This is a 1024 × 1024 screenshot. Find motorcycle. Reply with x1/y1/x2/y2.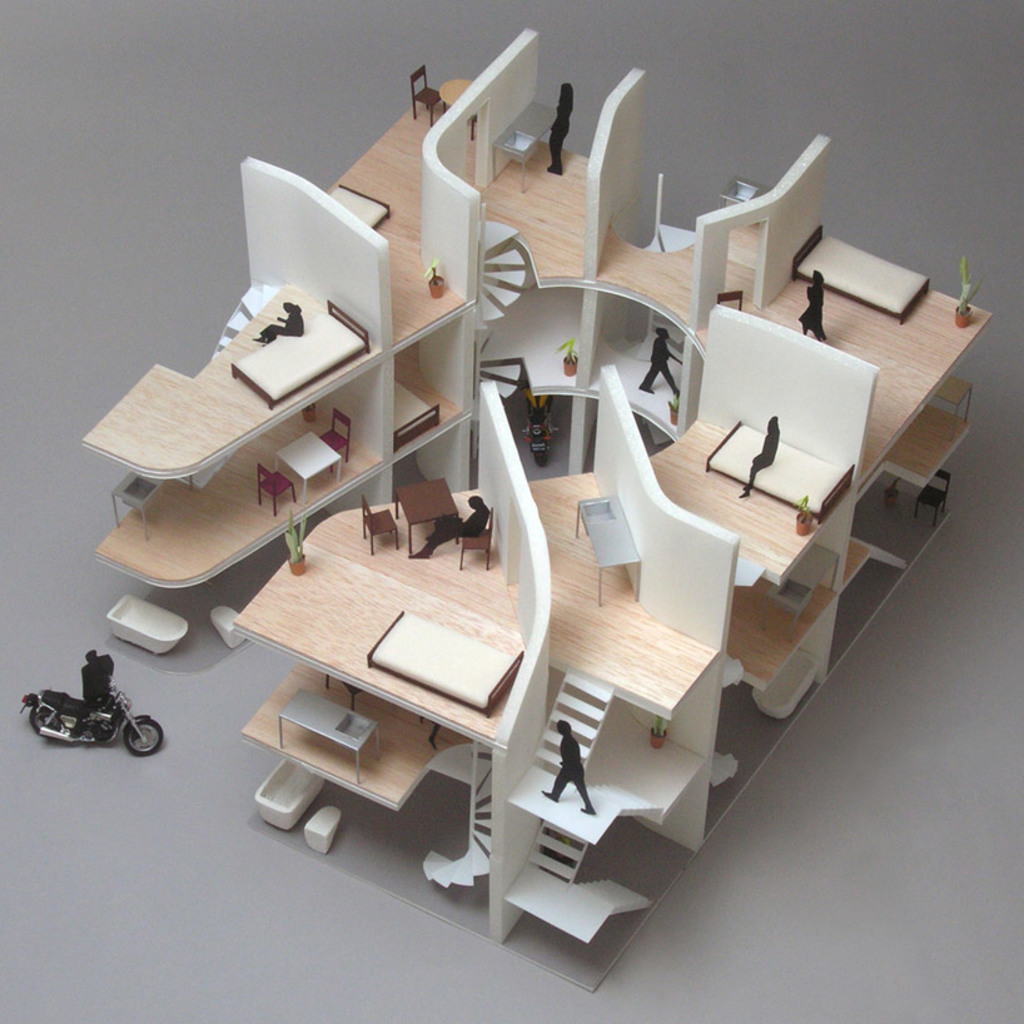
19/684/166/756.
